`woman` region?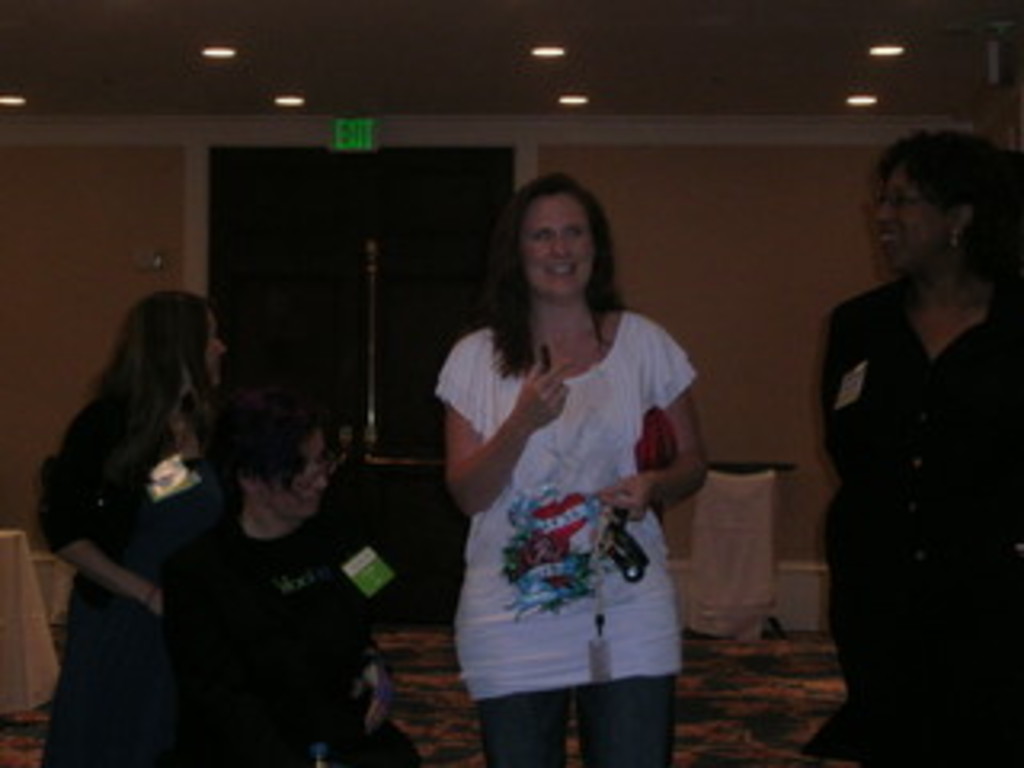
(170, 384, 419, 765)
